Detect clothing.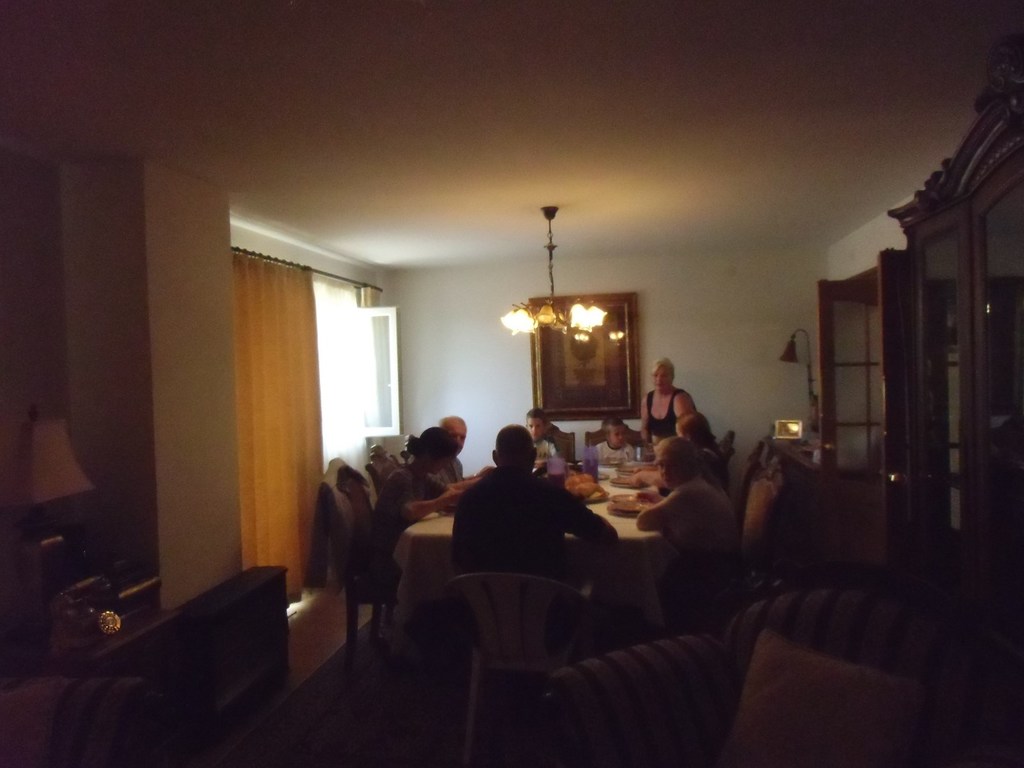
Detected at x1=367, y1=468, x2=450, y2=585.
